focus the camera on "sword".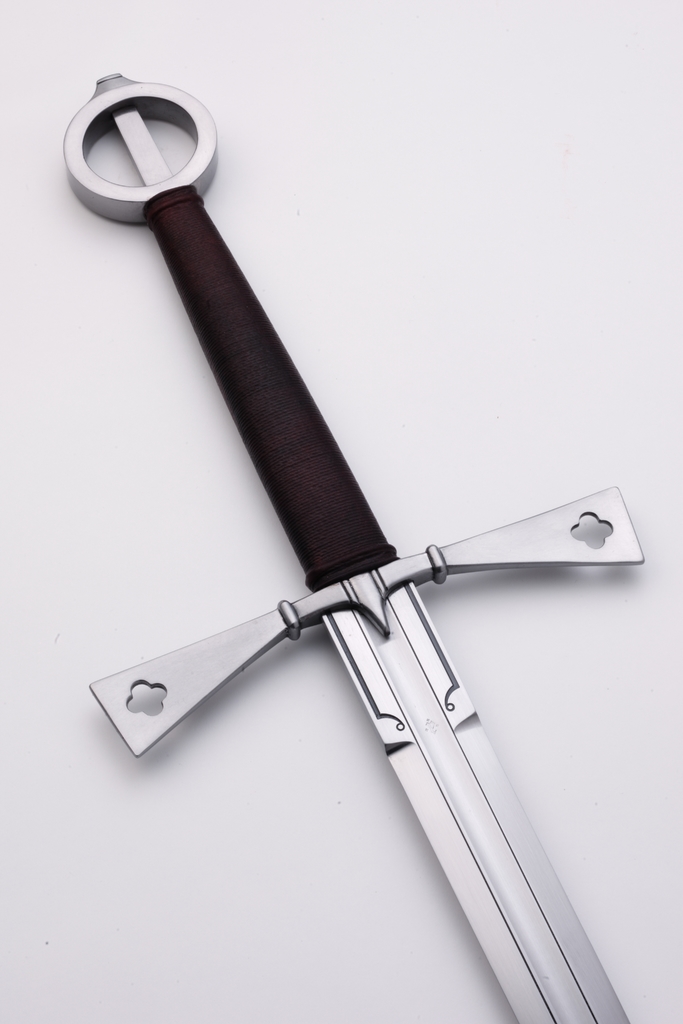
Focus region: locate(62, 71, 643, 1023).
